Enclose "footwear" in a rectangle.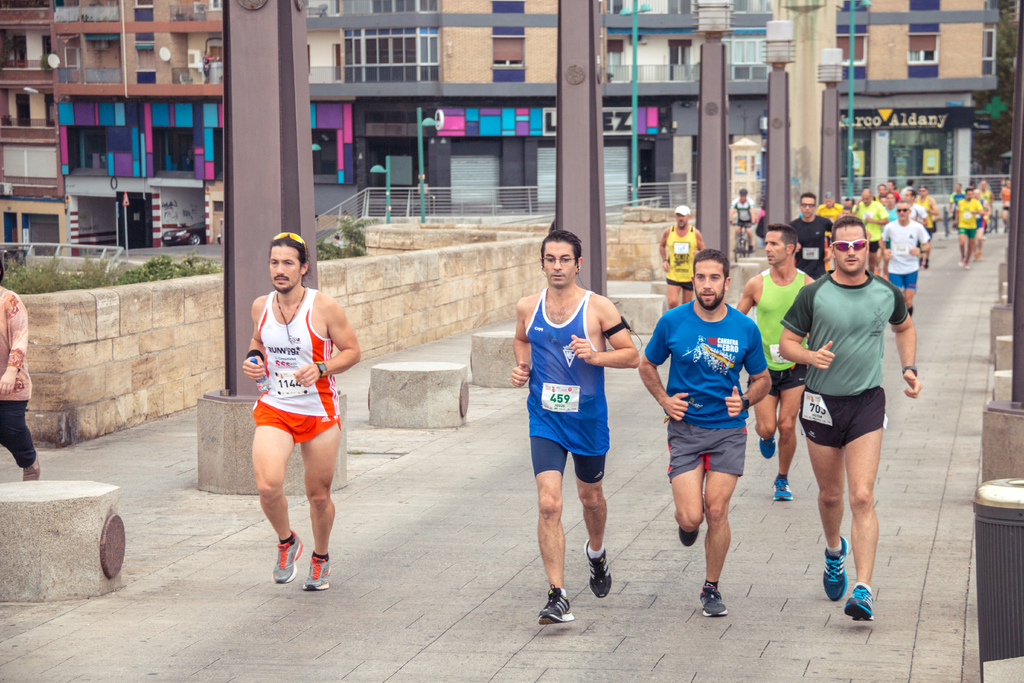
box(680, 489, 706, 548).
